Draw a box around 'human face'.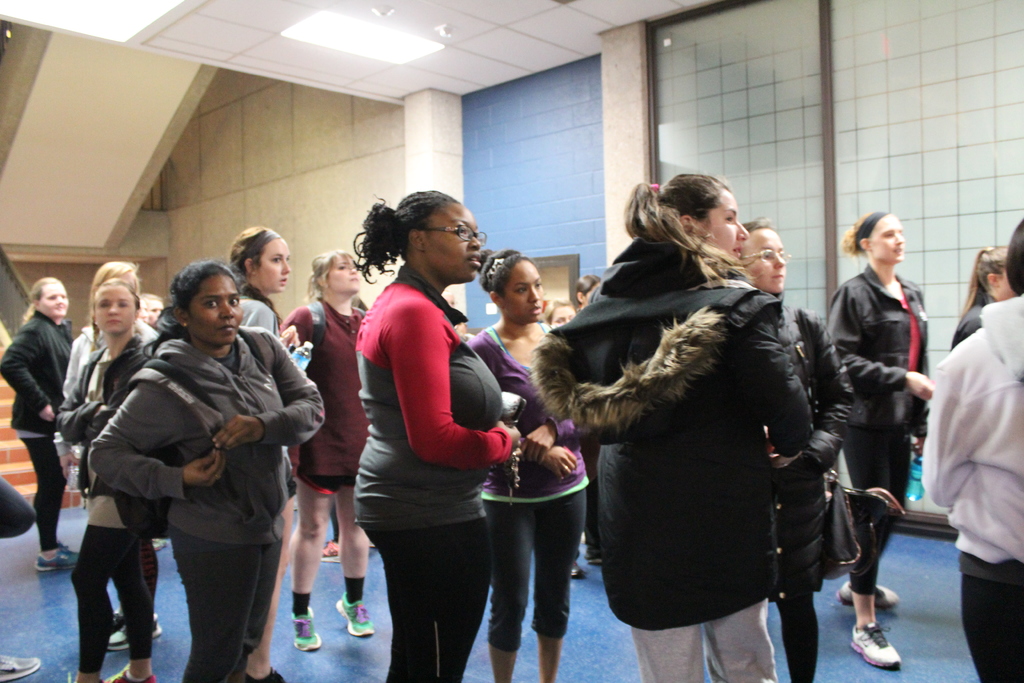
x1=872, y1=213, x2=904, y2=262.
